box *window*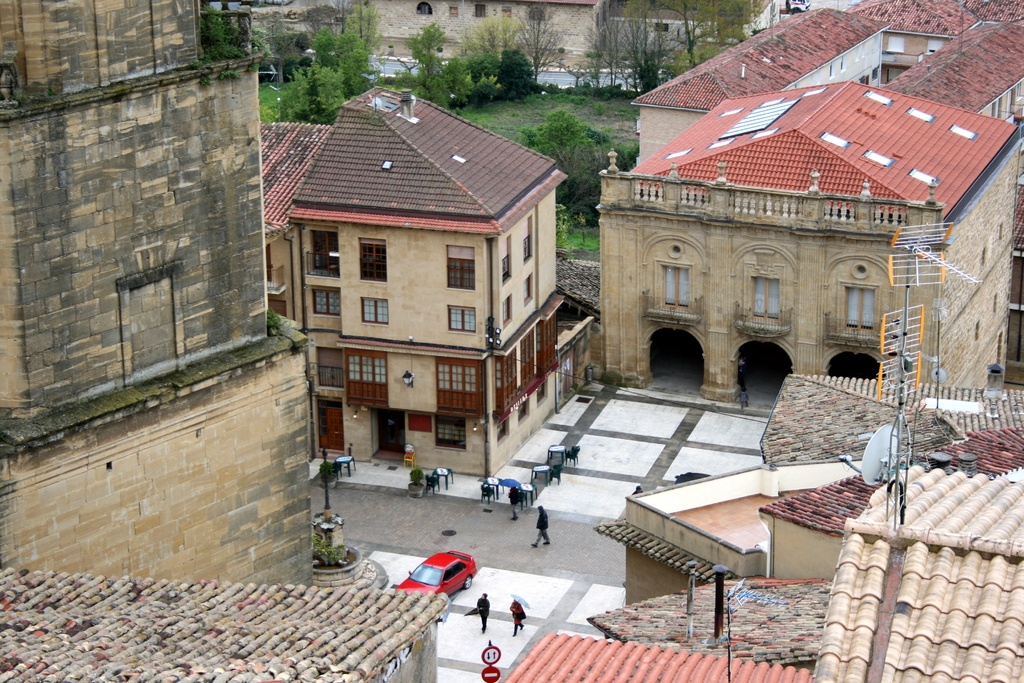
detection(662, 265, 686, 308)
